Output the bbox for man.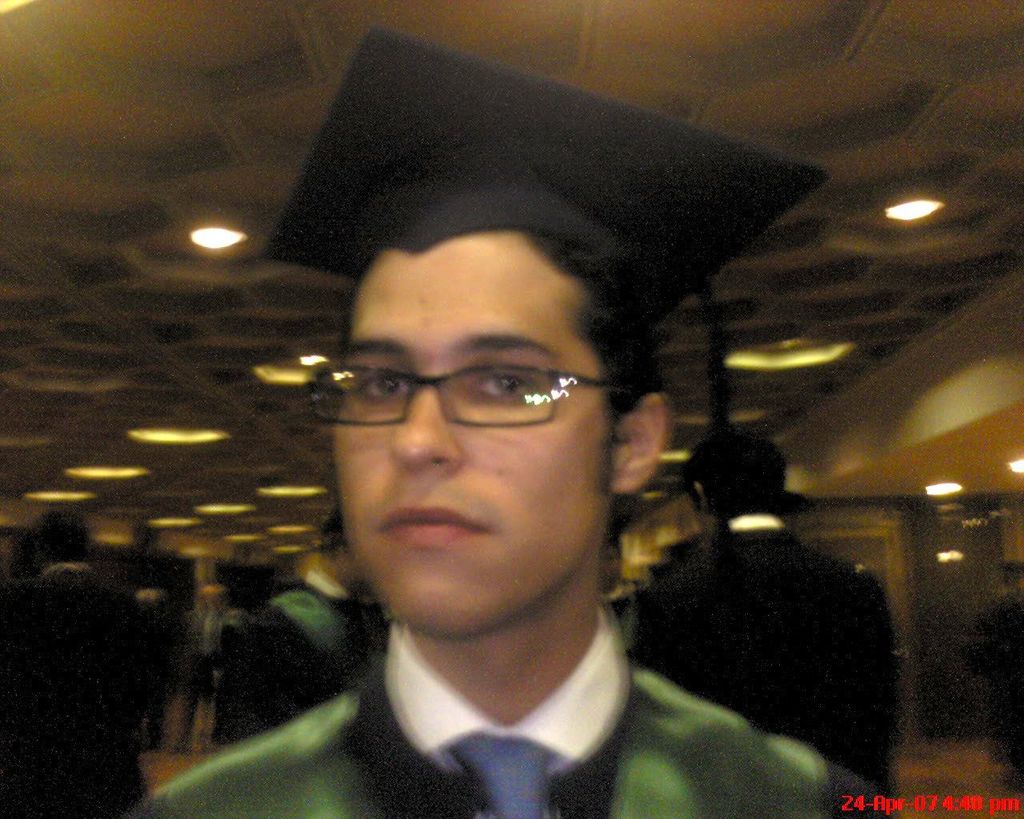
region(629, 426, 902, 805).
